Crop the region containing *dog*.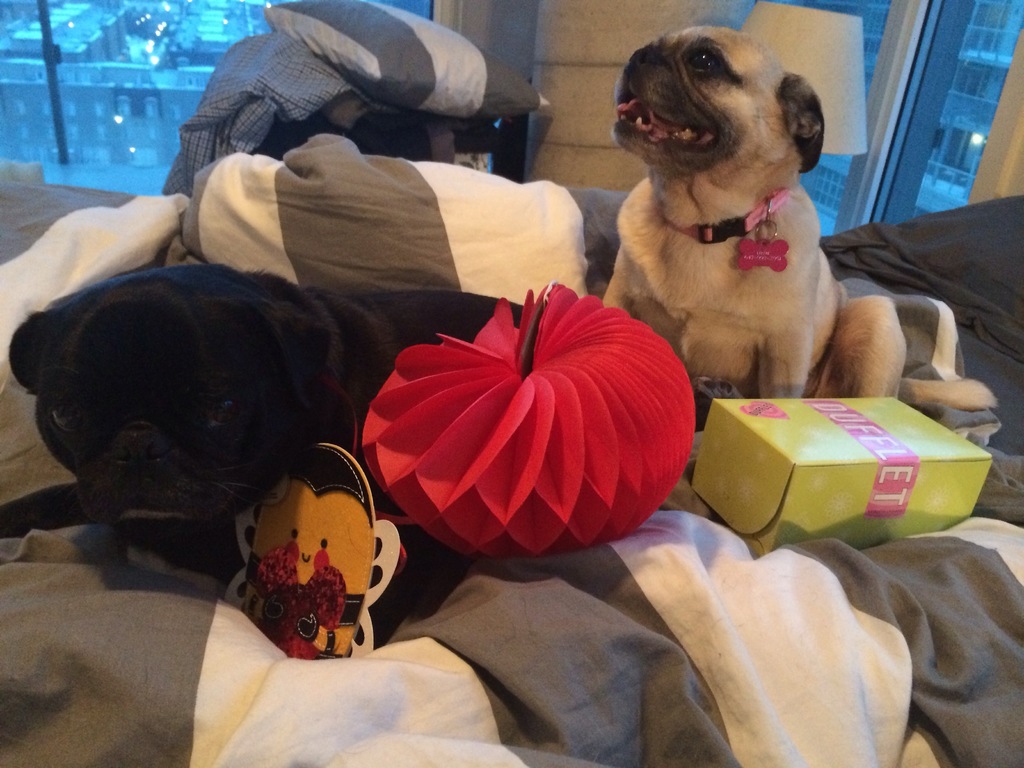
Crop region: [7,259,403,547].
